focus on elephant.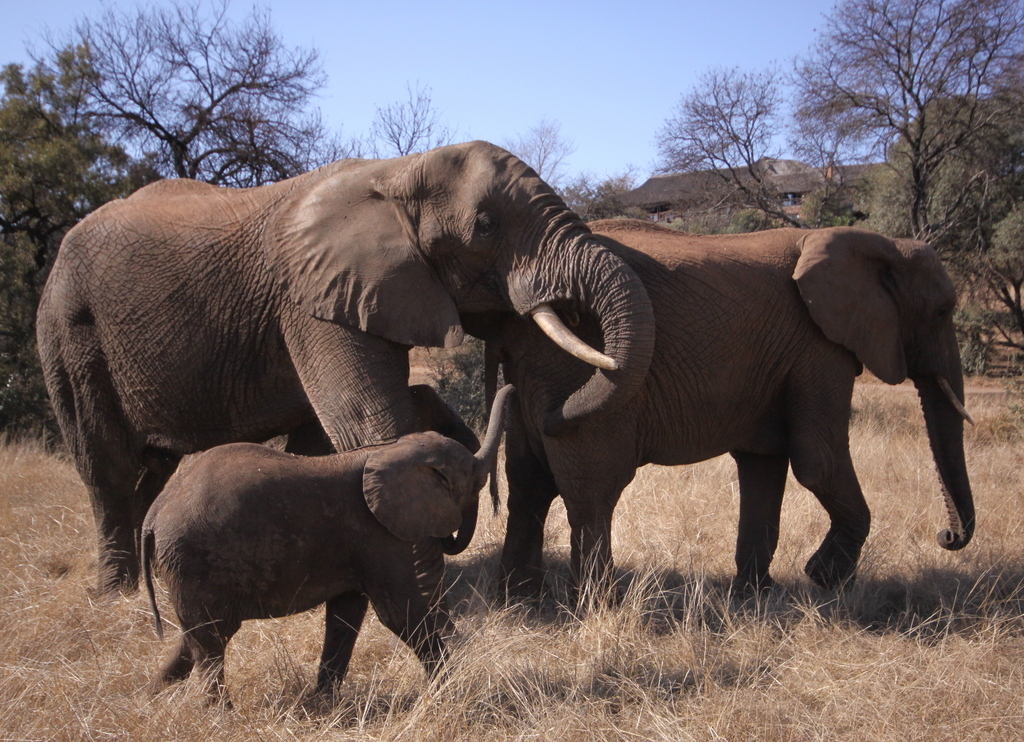
Focused at crop(142, 447, 480, 719).
